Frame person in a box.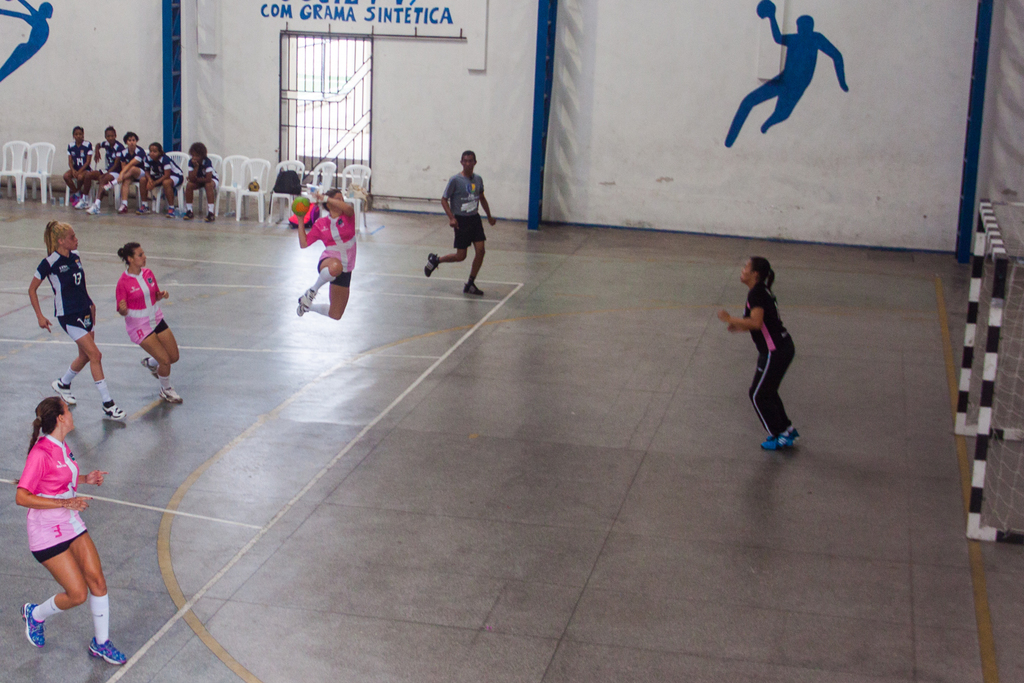
<region>137, 143, 185, 215</region>.
